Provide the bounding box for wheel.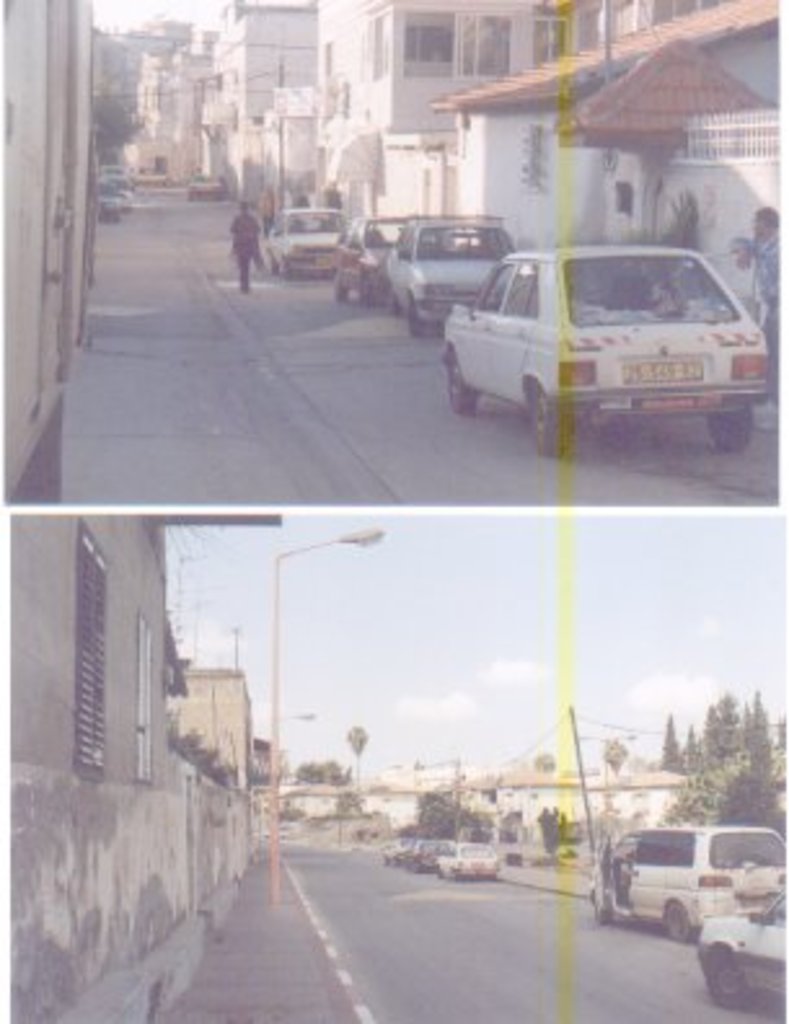
BBox(448, 354, 489, 414).
